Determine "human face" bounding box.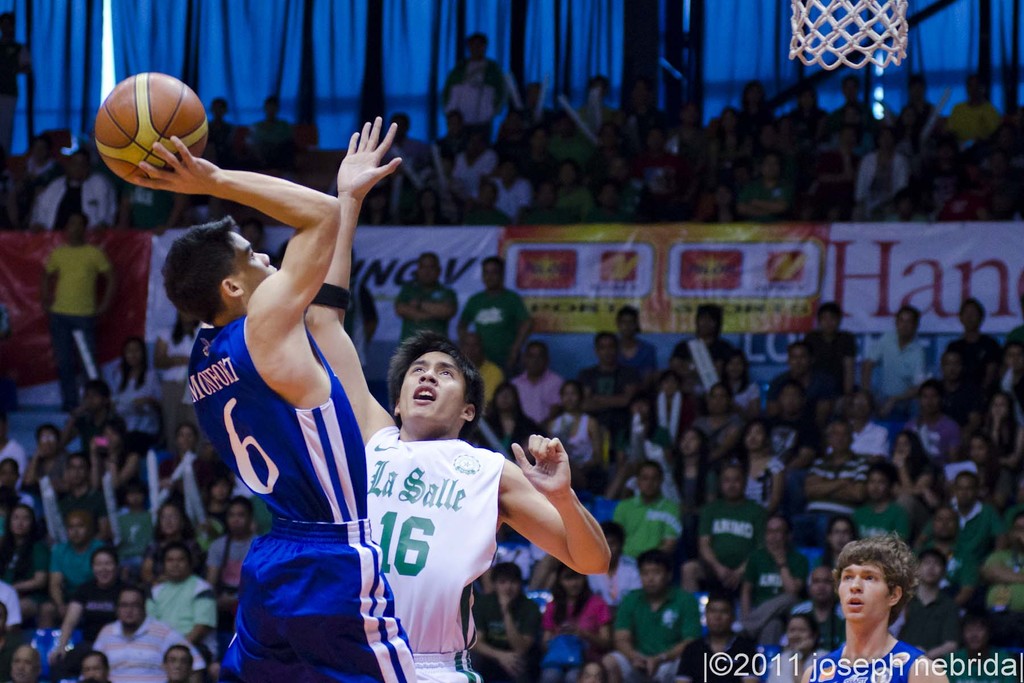
Determined: box(227, 502, 245, 528).
